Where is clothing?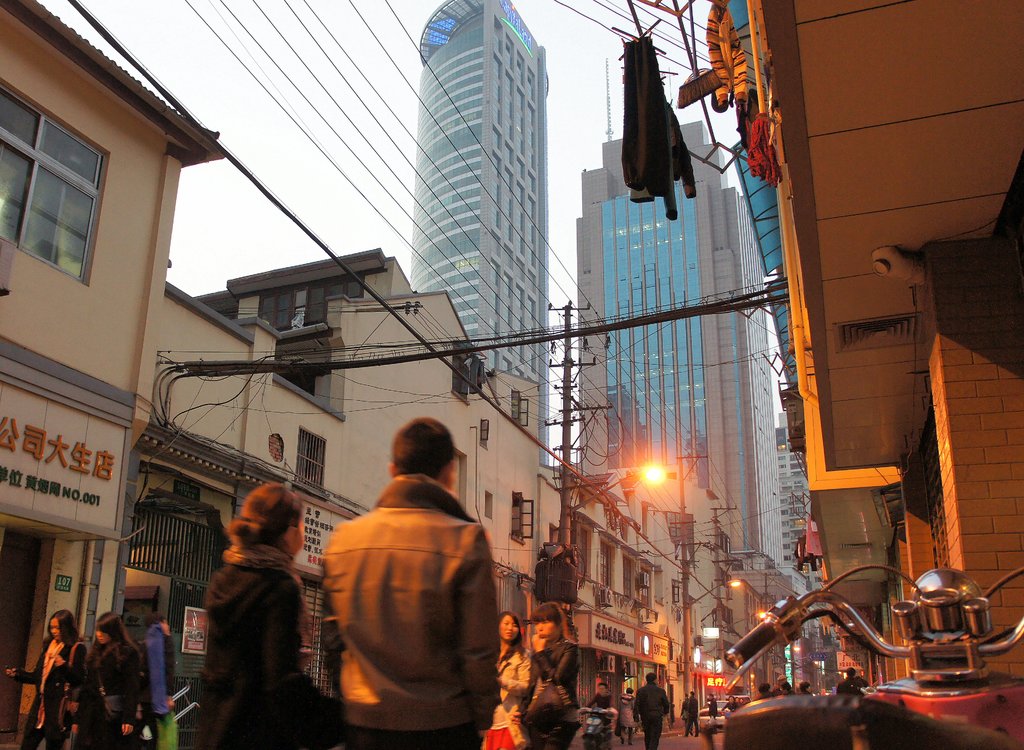
(left=518, top=633, right=585, bottom=749).
